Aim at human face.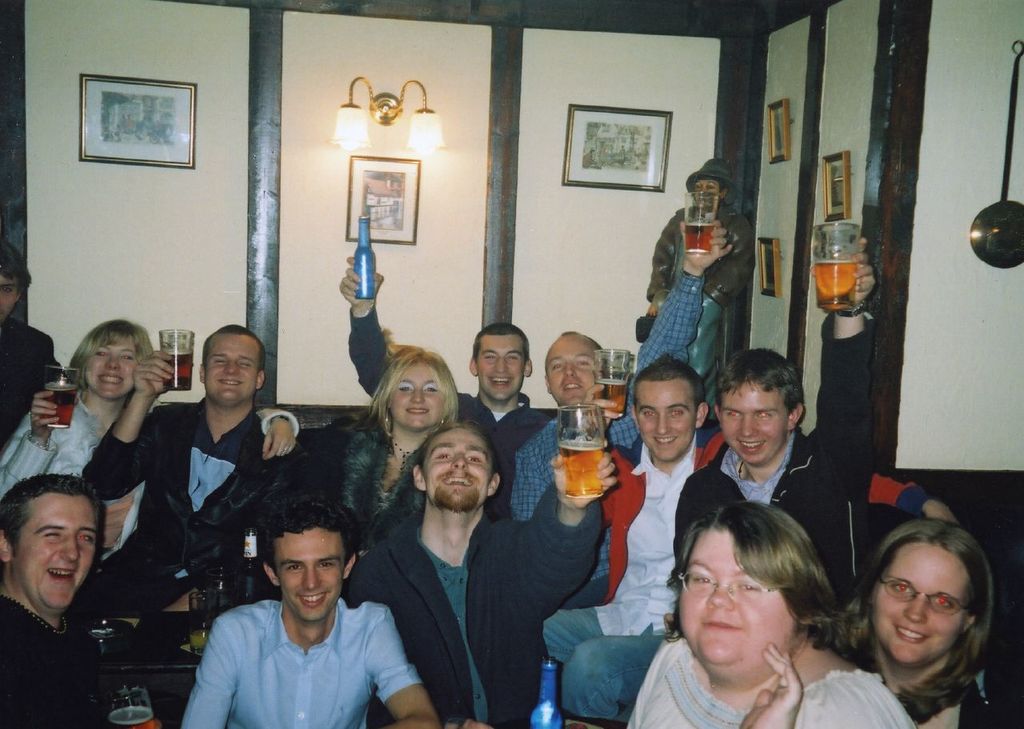
Aimed at pyautogui.locateOnScreen(871, 547, 965, 662).
